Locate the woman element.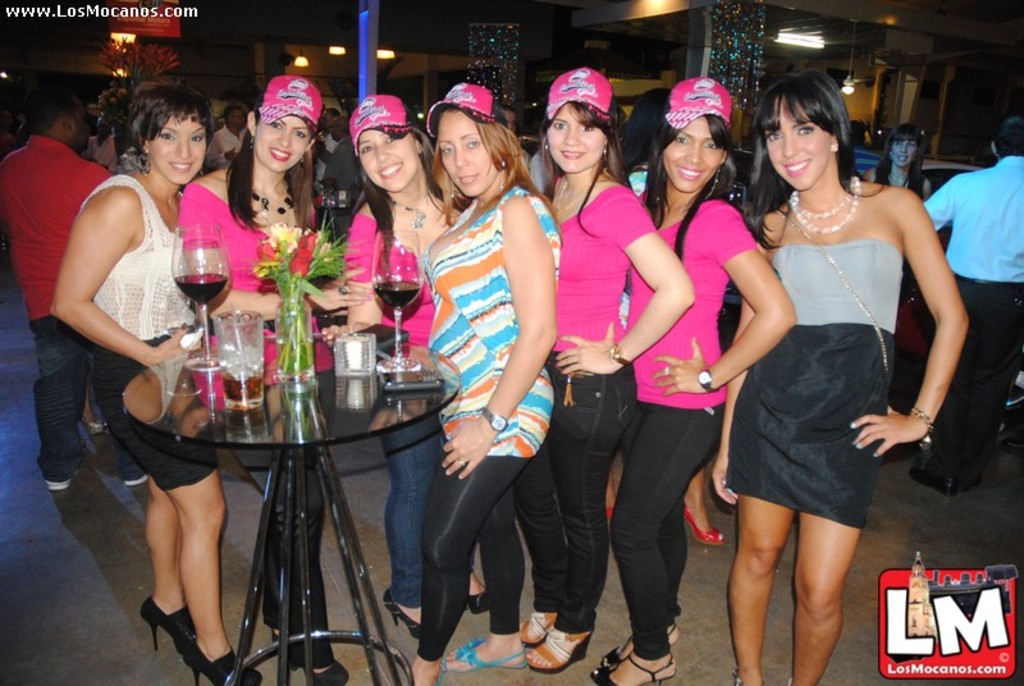
Element bbox: 707:74:955:630.
